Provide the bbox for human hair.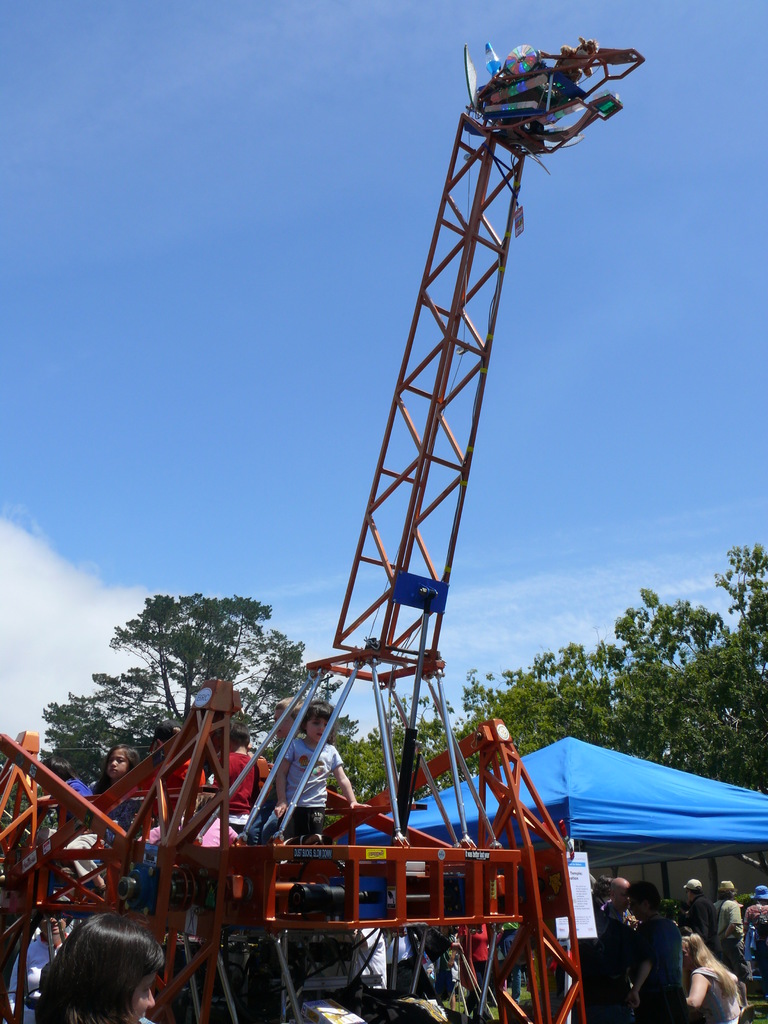
228, 723, 248, 751.
